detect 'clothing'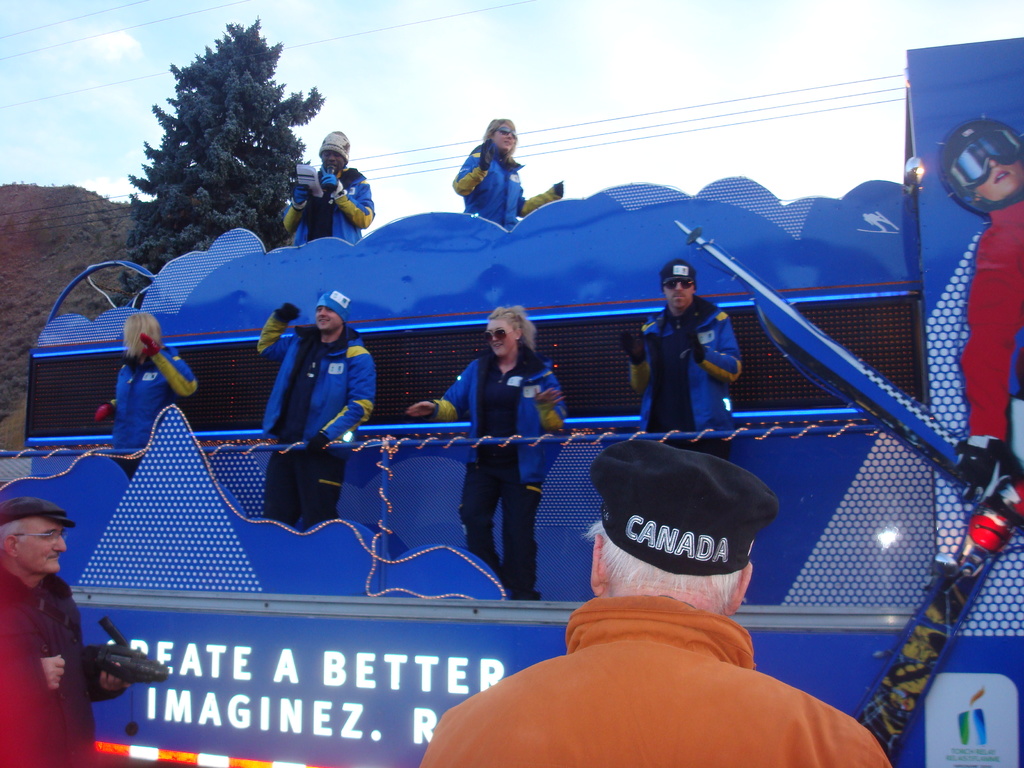
box(634, 298, 735, 437)
